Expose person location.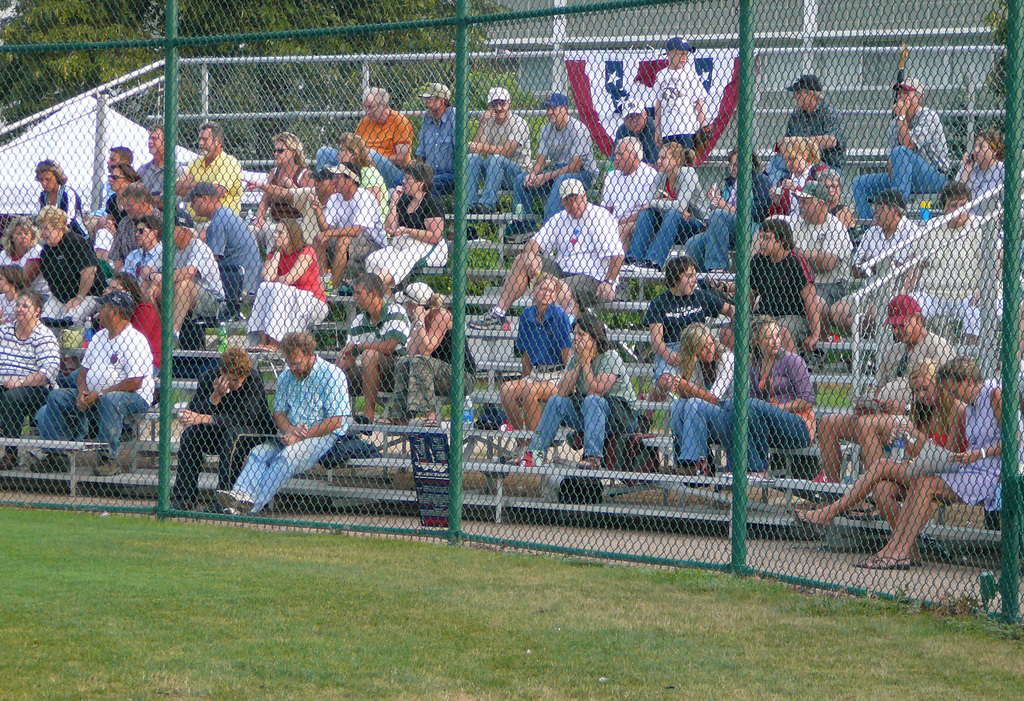
Exposed at {"left": 251, "top": 138, "right": 323, "bottom": 260}.
